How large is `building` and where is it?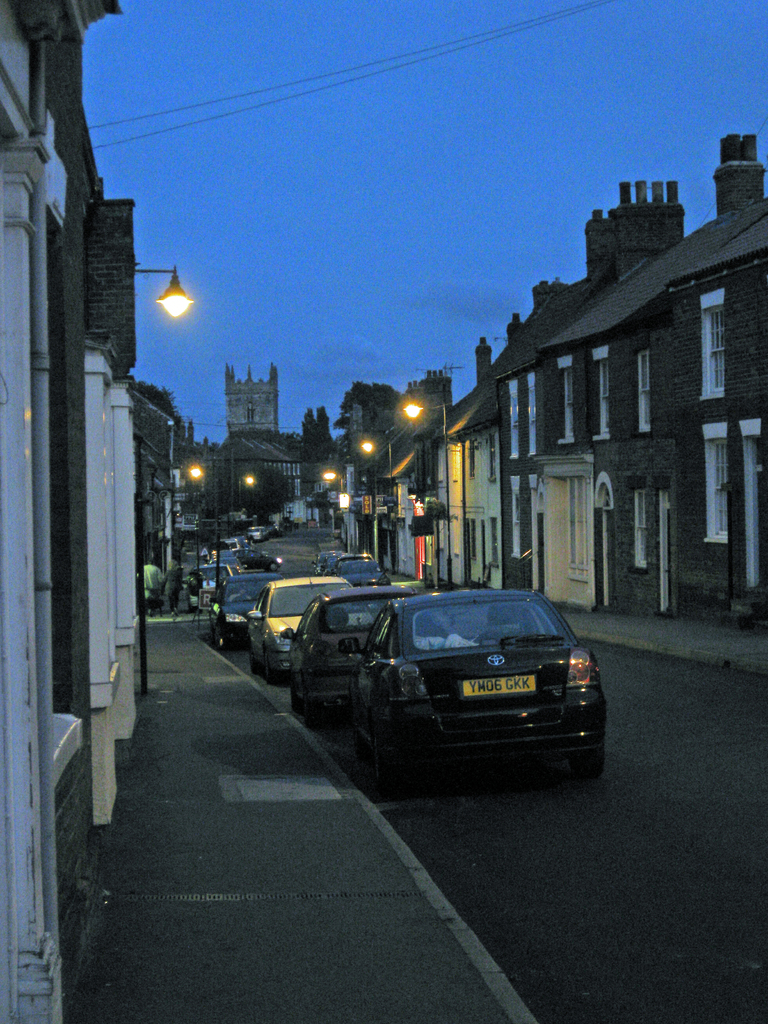
Bounding box: [x1=229, y1=365, x2=278, y2=431].
